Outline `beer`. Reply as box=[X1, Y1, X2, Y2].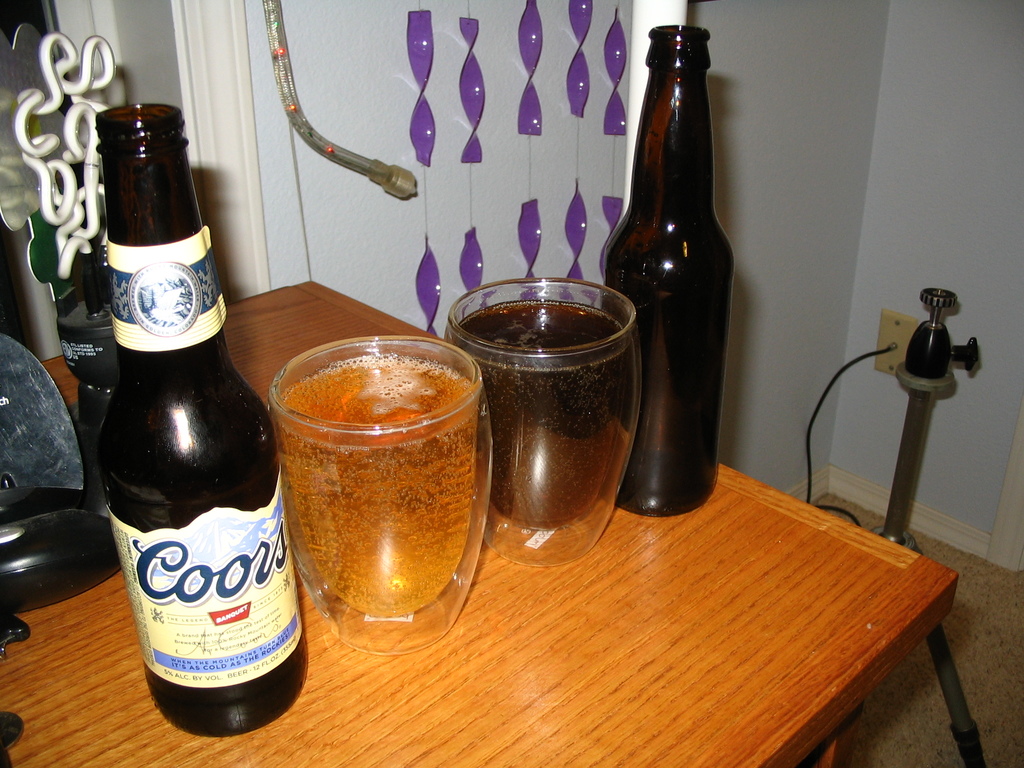
box=[261, 335, 506, 652].
